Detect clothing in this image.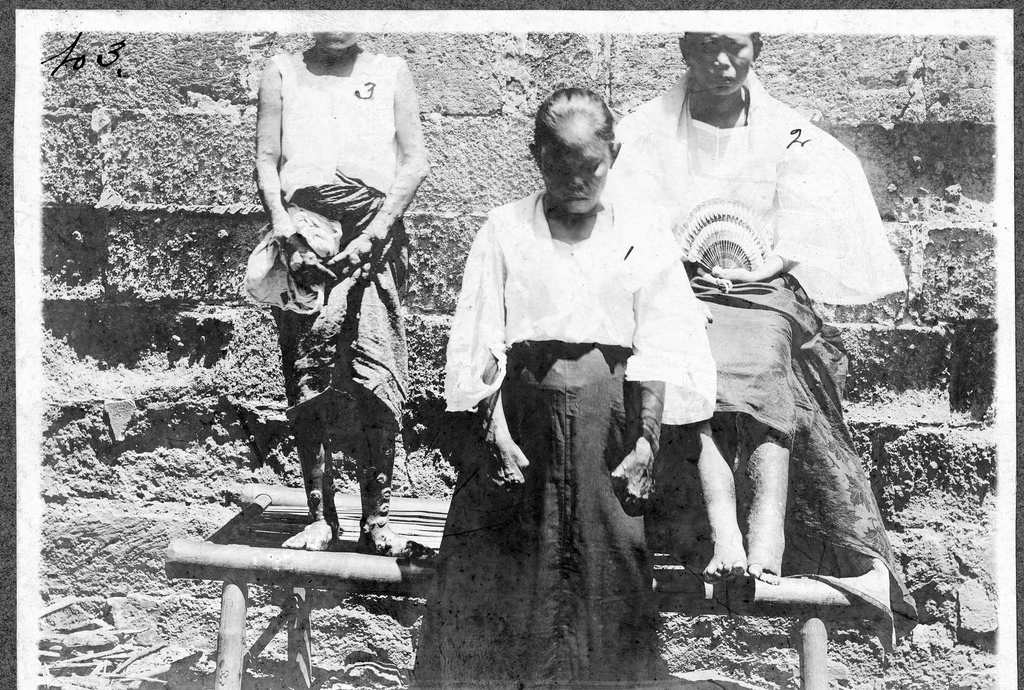
Detection: rect(603, 64, 909, 450).
